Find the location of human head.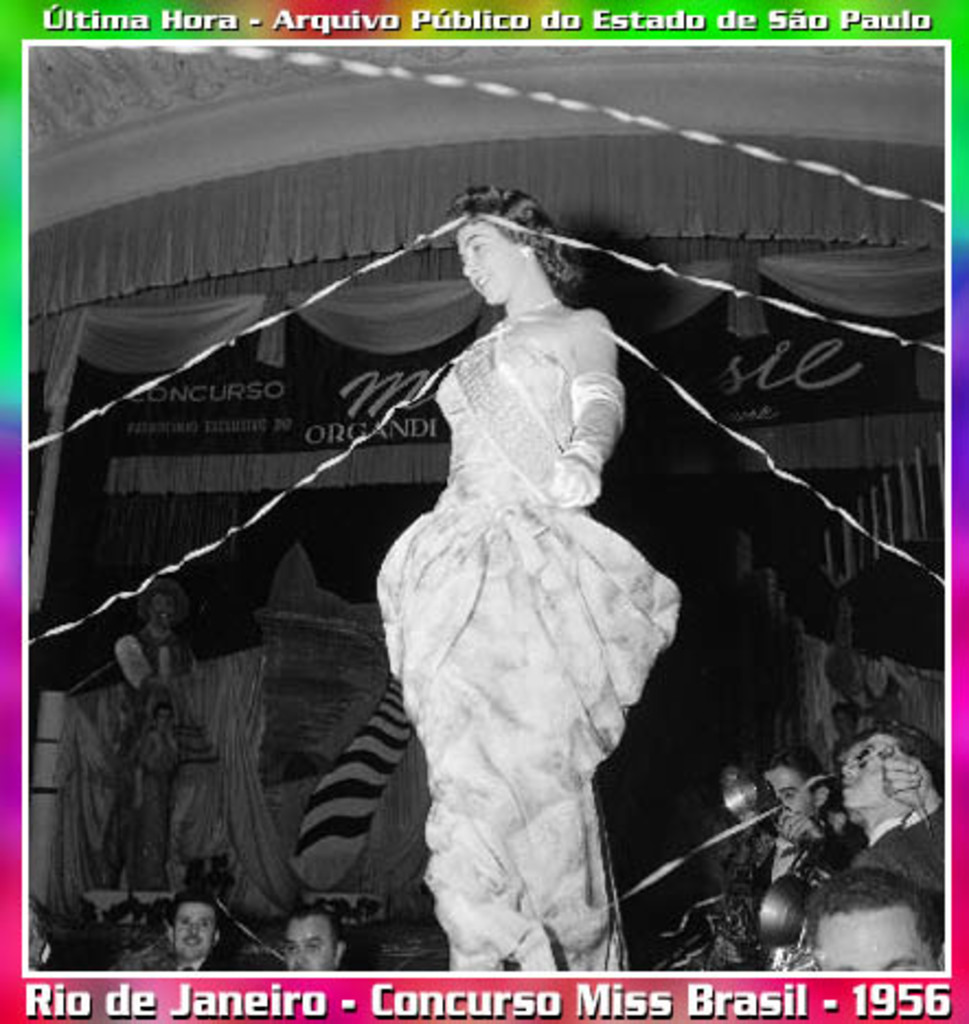
Location: detection(438, 186, 557, 300).
